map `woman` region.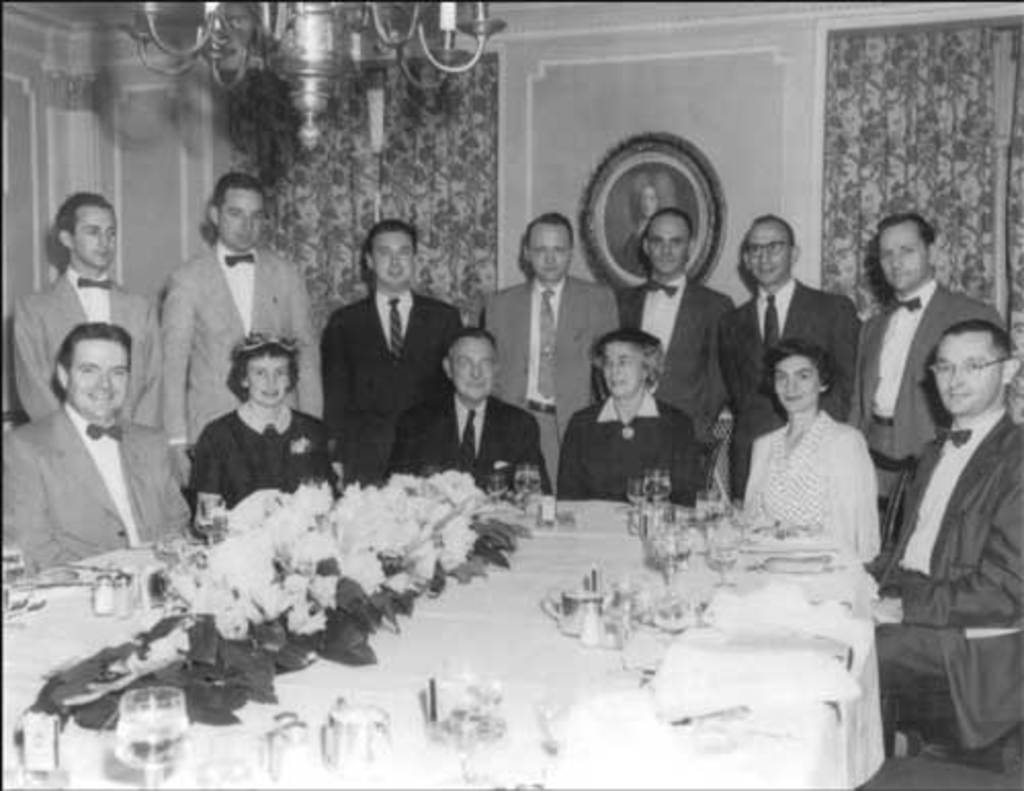
Mapped to 735:322:907:590.
